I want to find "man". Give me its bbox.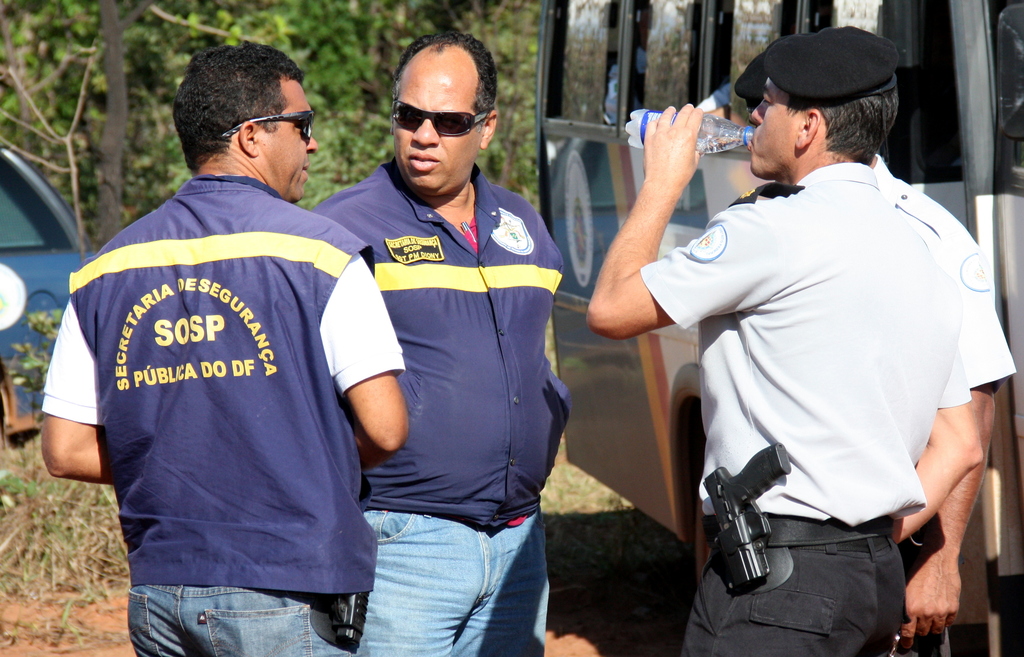
box(296, 29, 564, 656).
